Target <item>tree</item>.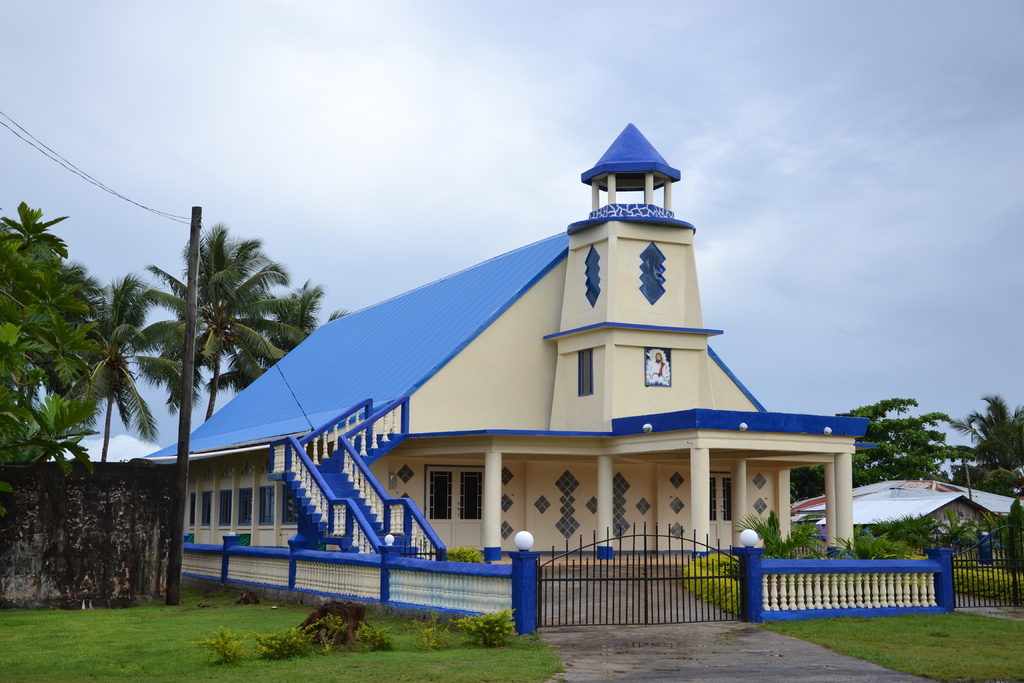
Target region: BBox(944, 394, 1023, 482).
